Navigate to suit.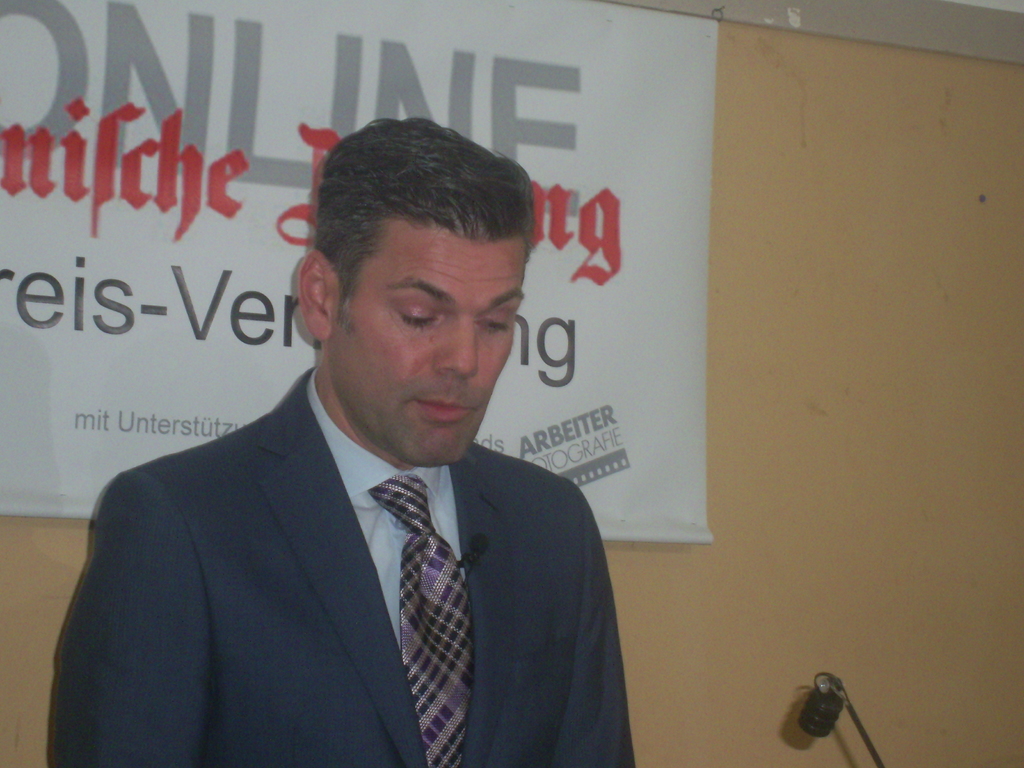
Navigation target: box(49, 314, 659, 747).
